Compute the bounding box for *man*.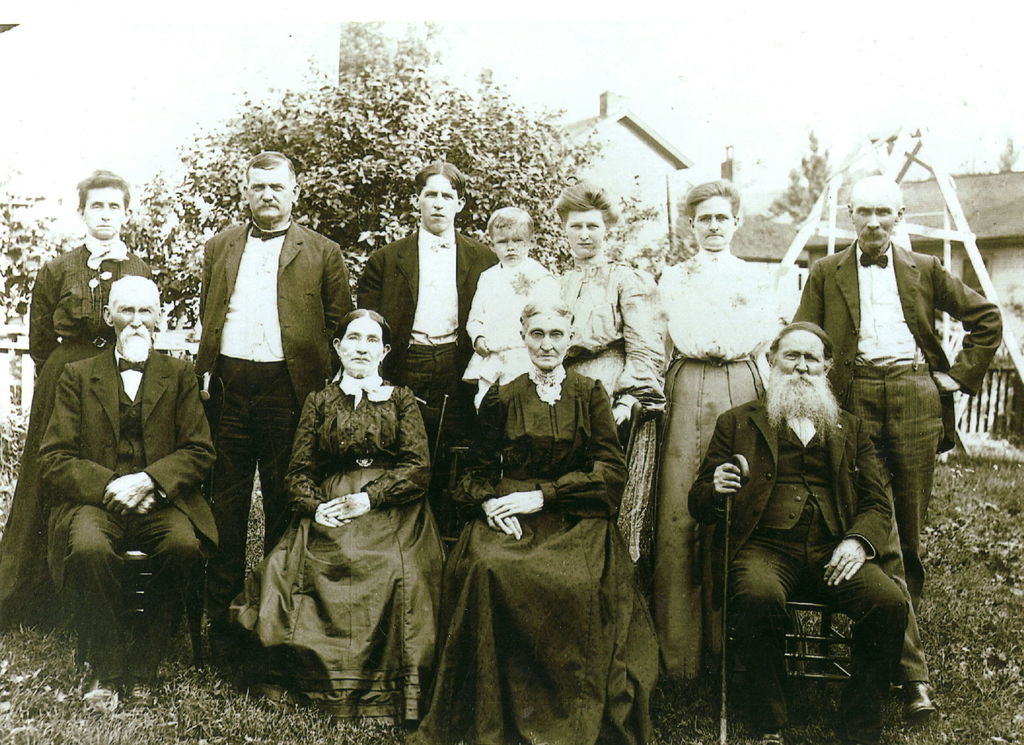
box=[359, 162, 494, 528].
